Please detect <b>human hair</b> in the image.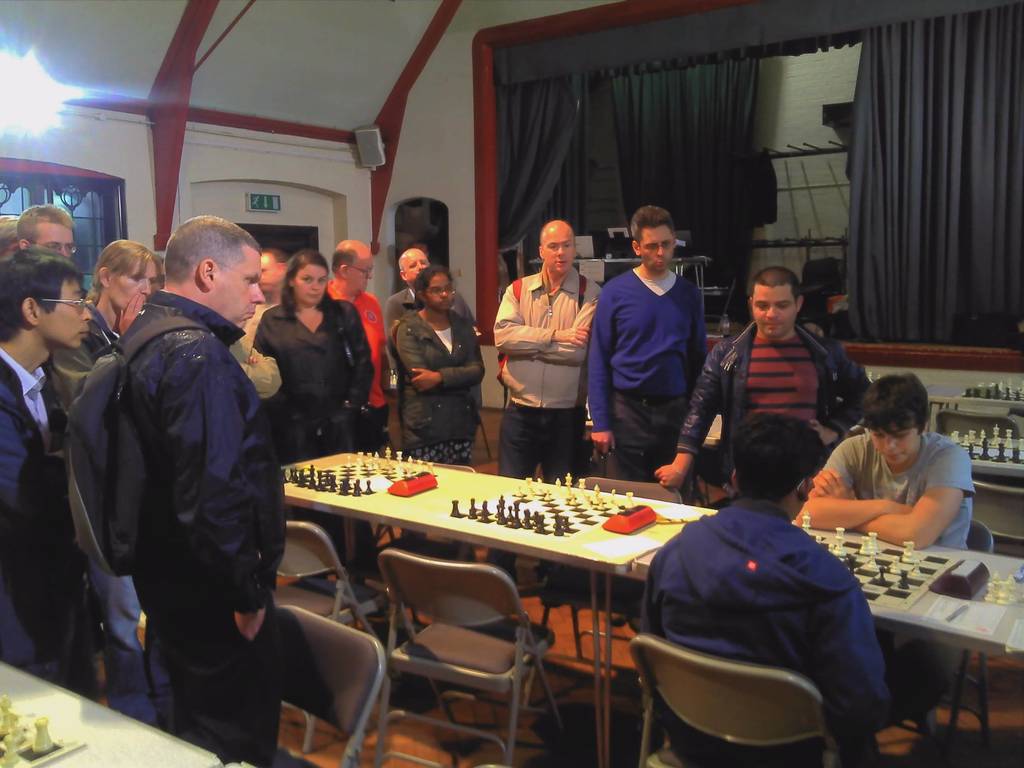
<bbox>0, 213, 15, 243</bbox>.
